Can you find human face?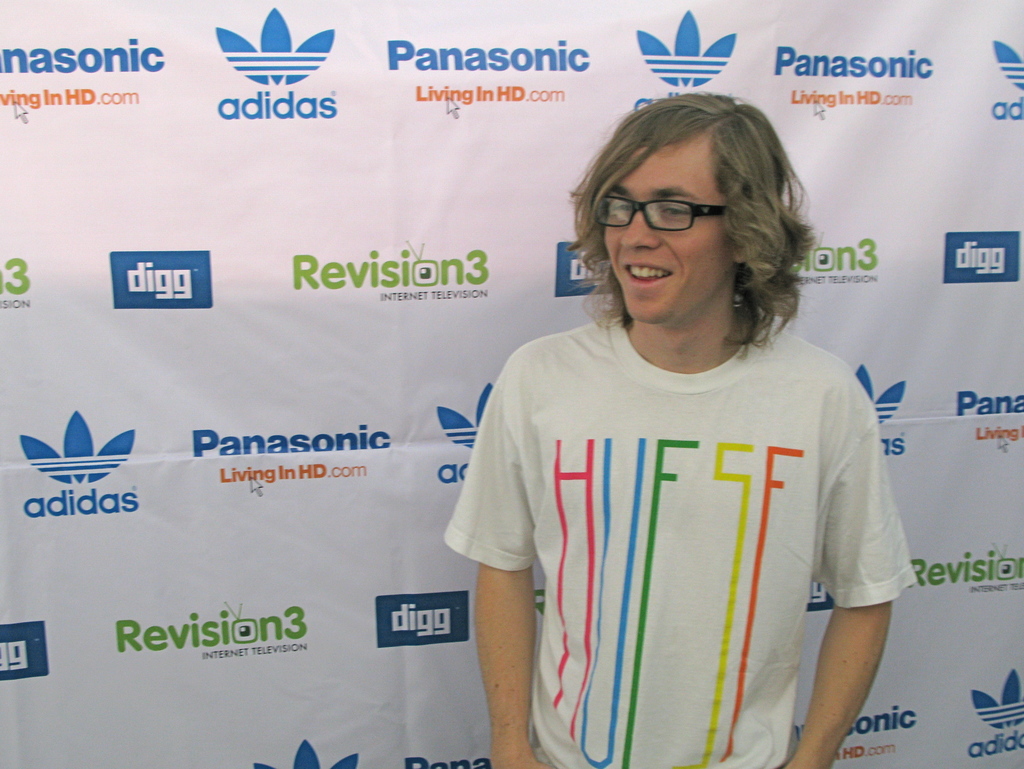
Yes, bounding box: locate(600, 133, 736, 320).
